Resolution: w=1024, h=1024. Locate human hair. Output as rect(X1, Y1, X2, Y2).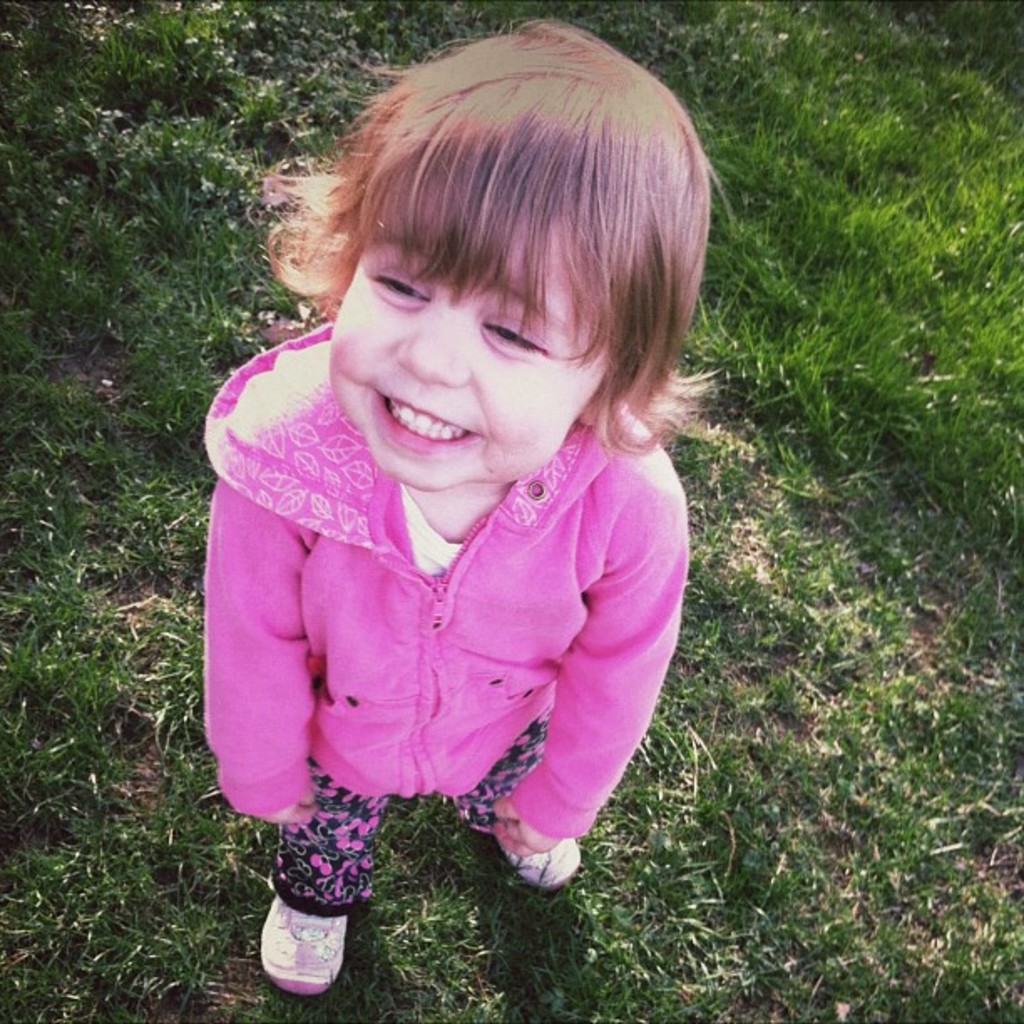
rect(243, 17, 689, 525).
